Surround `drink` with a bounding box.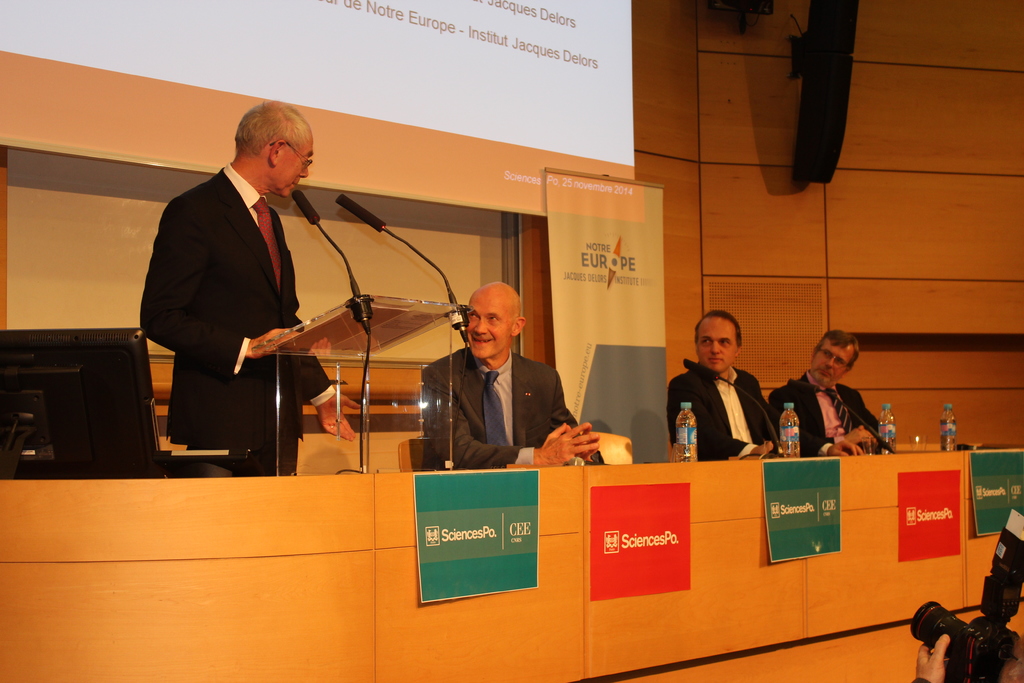
box(778, 401, 799, 456).
